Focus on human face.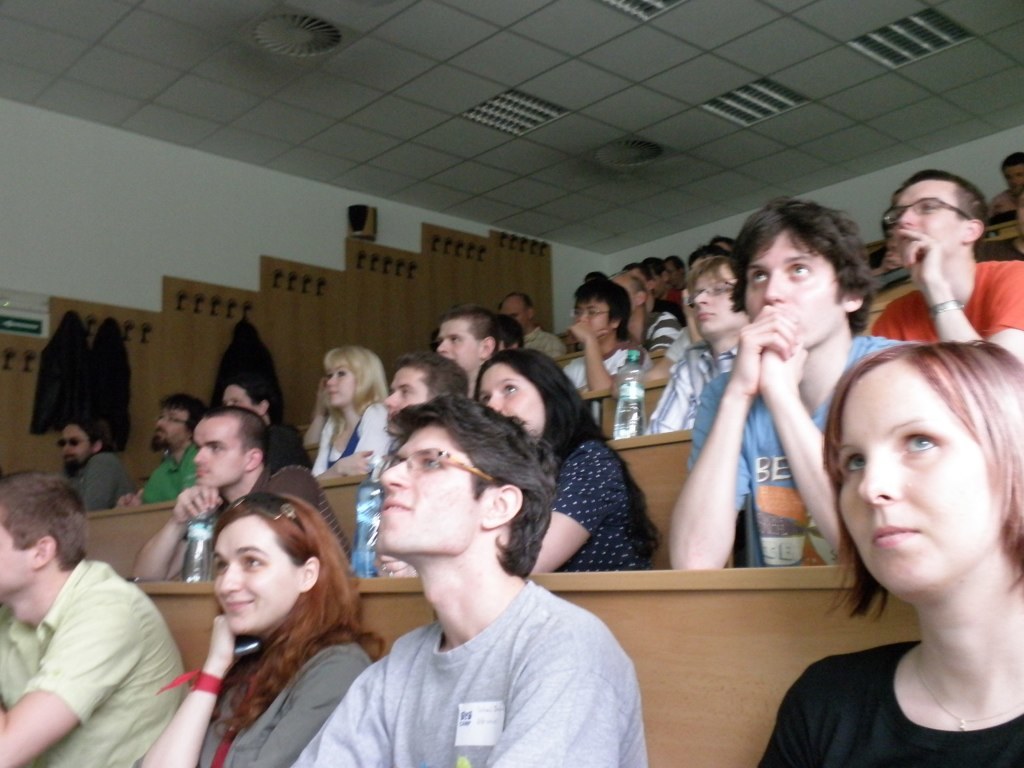
Focused at l=378, t=428, r=477, b=551.
